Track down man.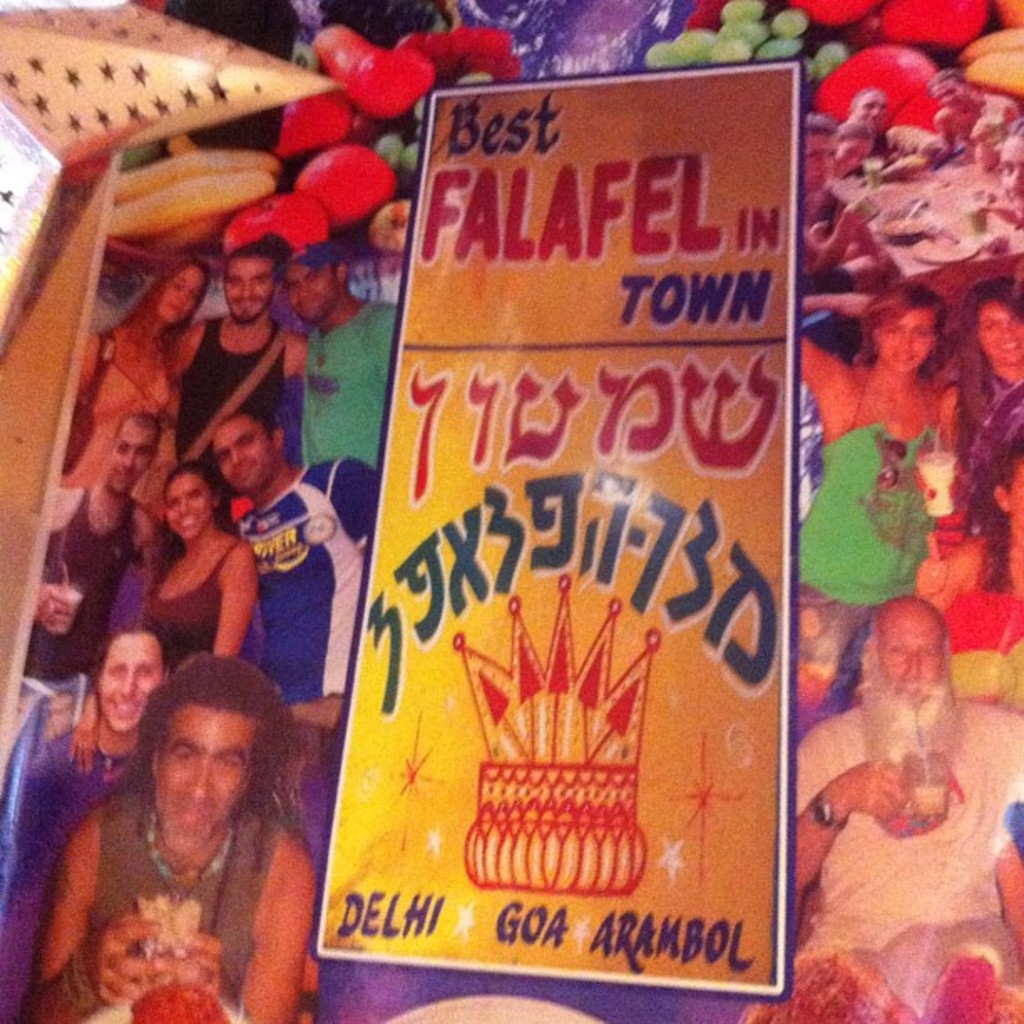
Tracked to box(174, 236, 306, 465).
